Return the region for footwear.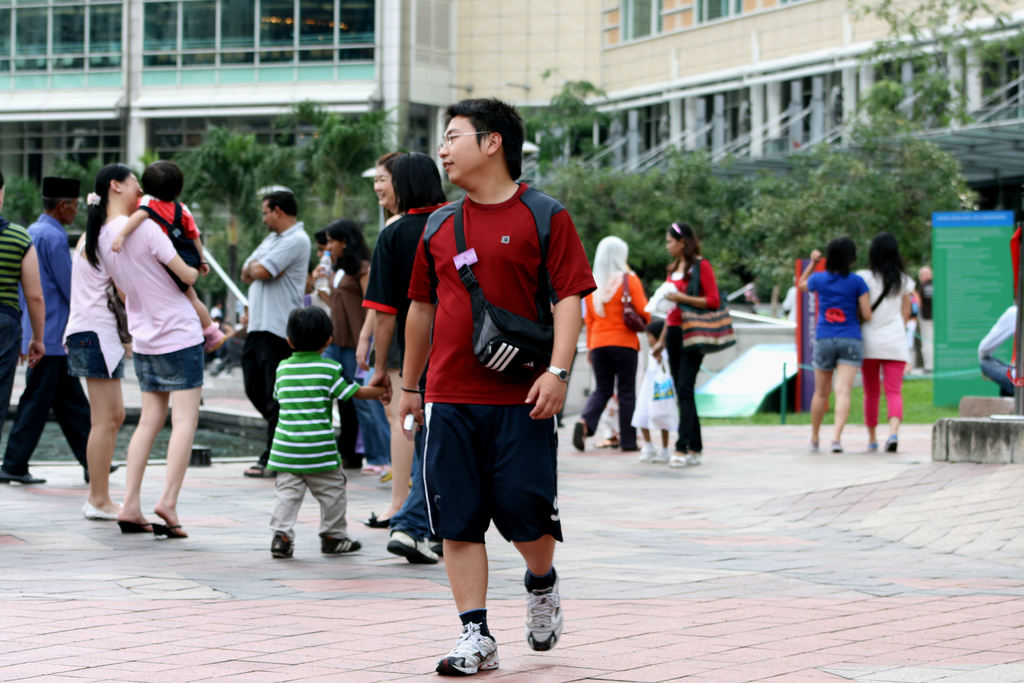
left=83, top=463, right=116, bottom=486.
